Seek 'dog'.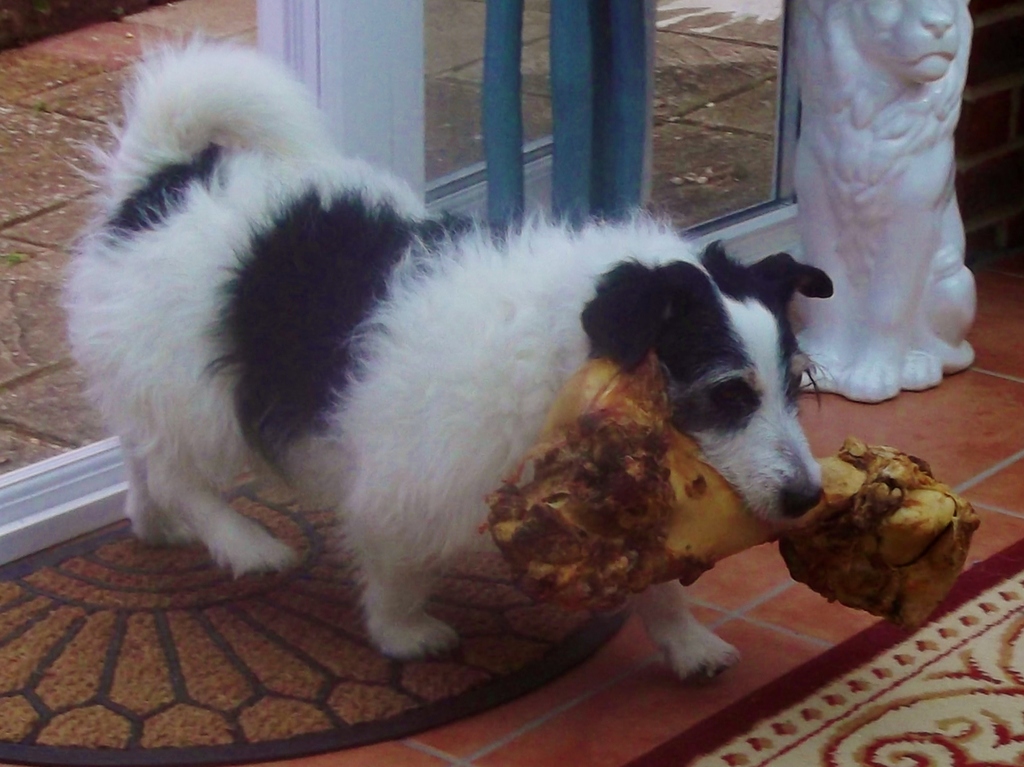
<box>62,28,836,691</box>.
